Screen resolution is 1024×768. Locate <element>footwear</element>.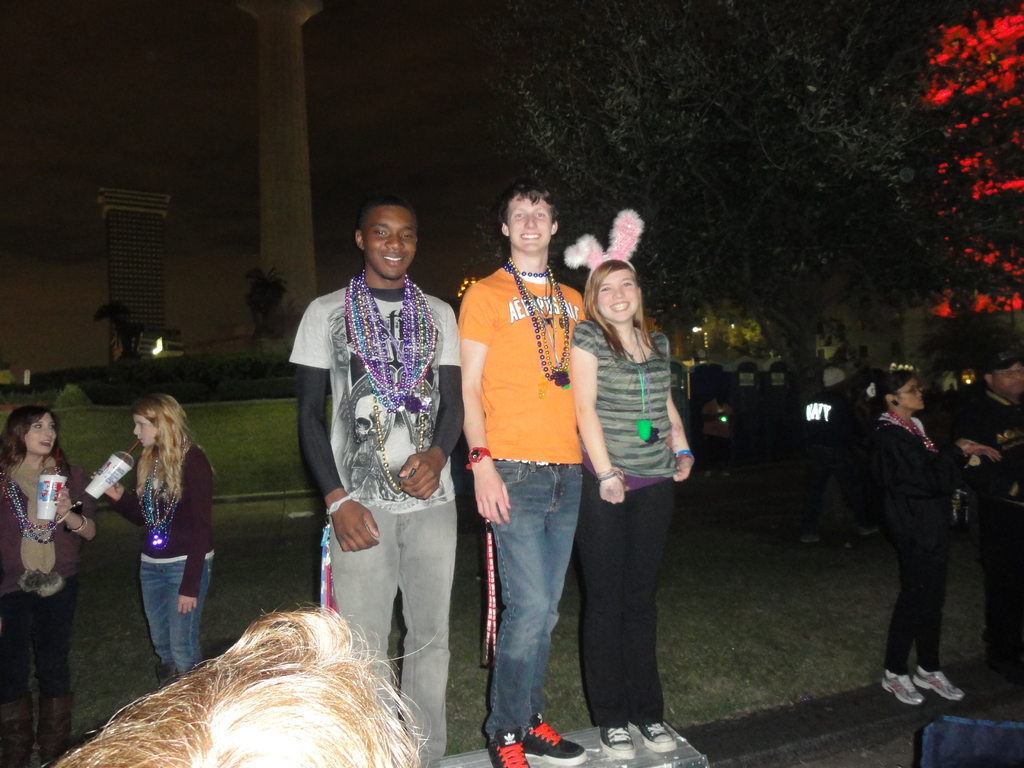
<box>483,724,530,767</box>.
